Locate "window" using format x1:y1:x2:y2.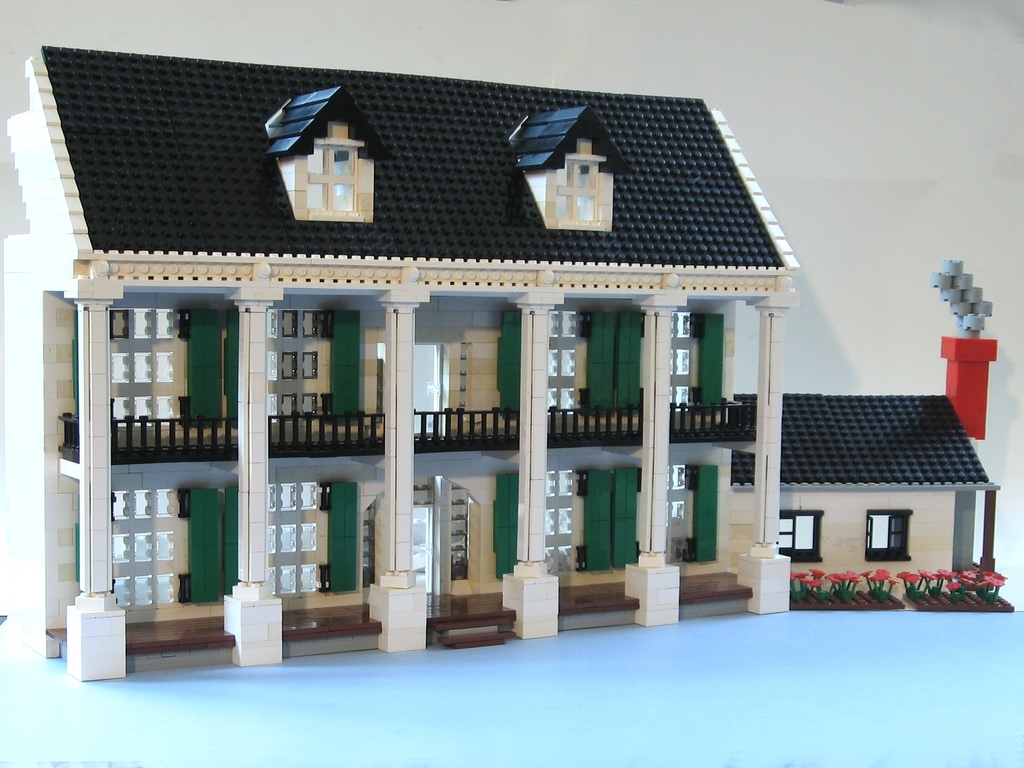
552:156:614:226.
